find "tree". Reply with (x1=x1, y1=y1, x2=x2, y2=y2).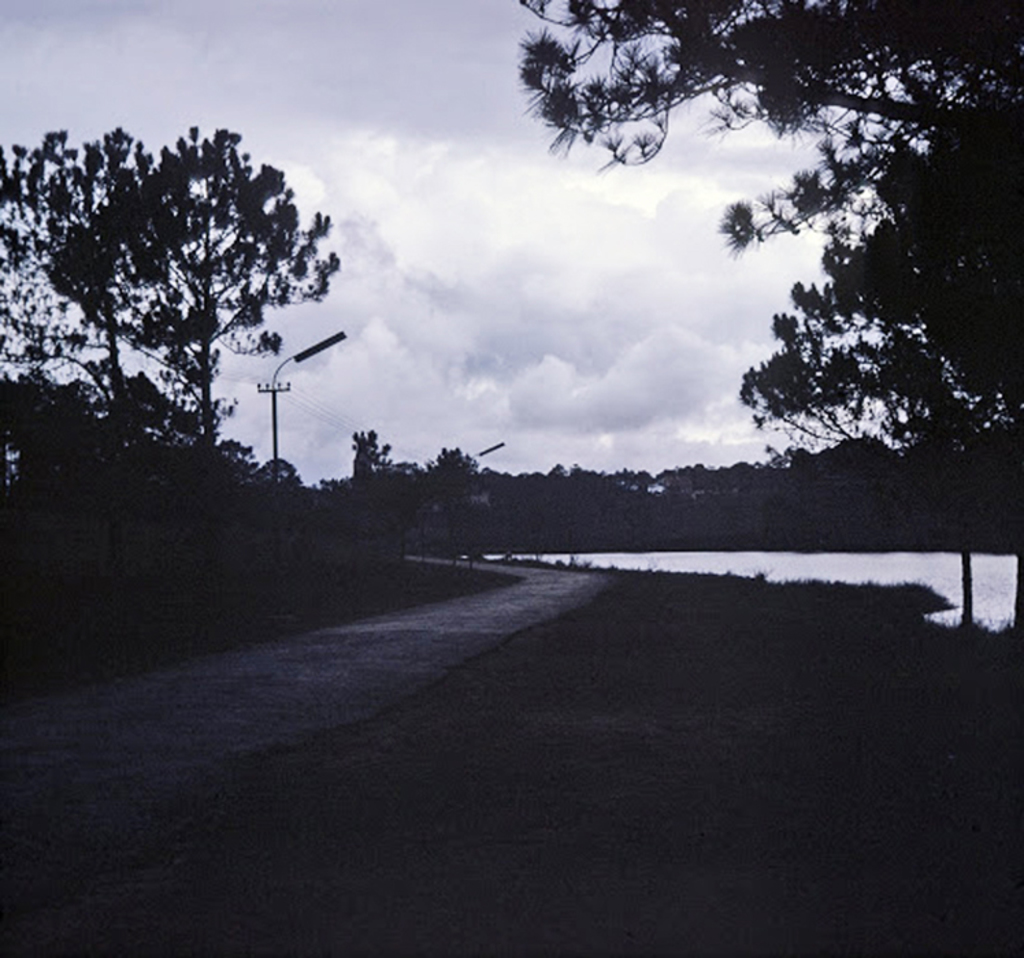
(x1=502, y1=0, x2=1023, y2=624).
